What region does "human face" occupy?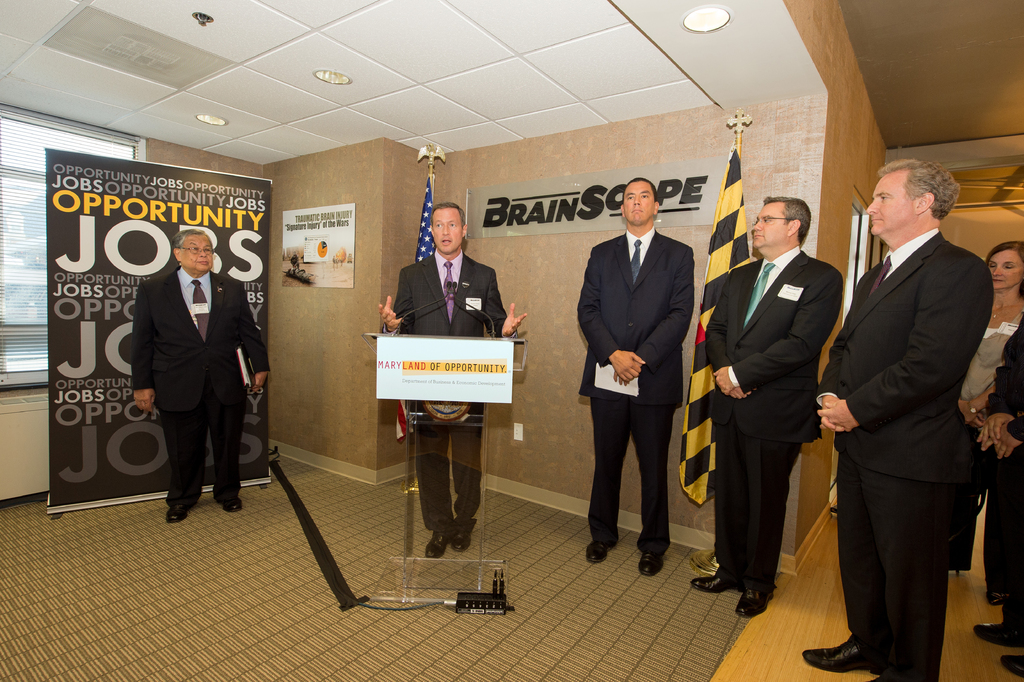
bbox=(750, 197, 785, 250).
